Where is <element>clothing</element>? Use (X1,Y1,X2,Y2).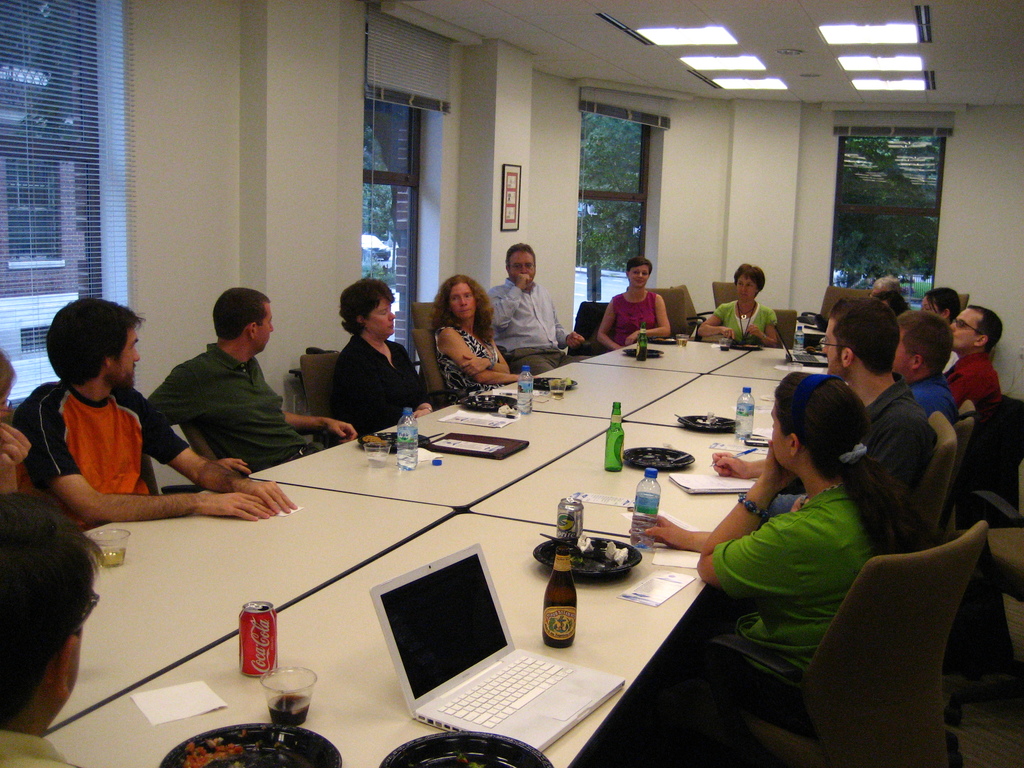
(940,348,993,404).
